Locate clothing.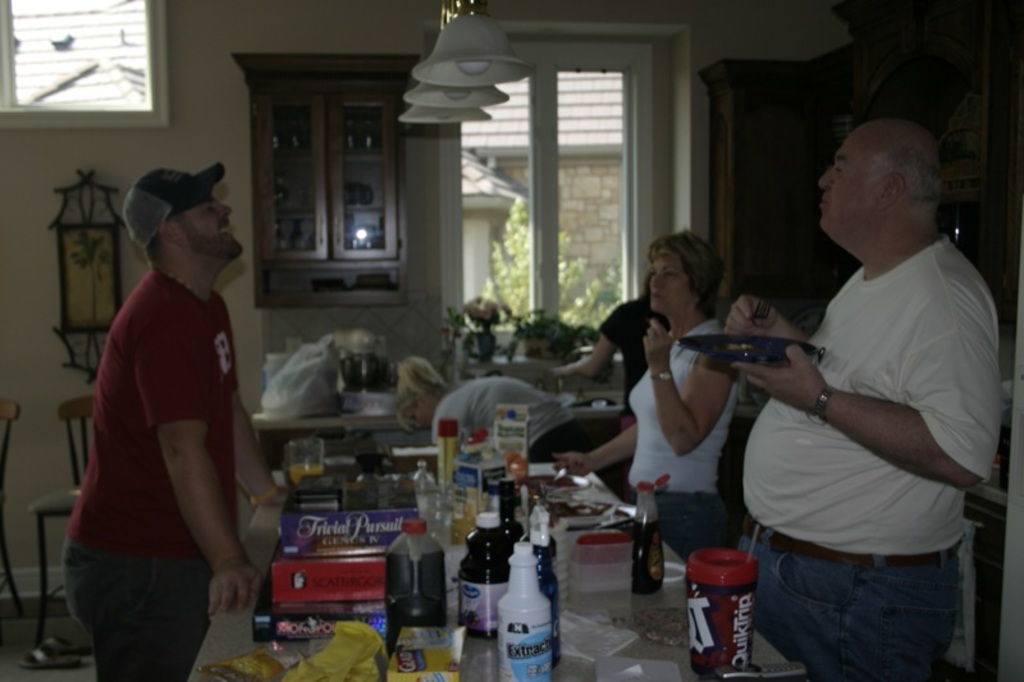
Bounding box: l=595, t=301, r=671, b=392.
